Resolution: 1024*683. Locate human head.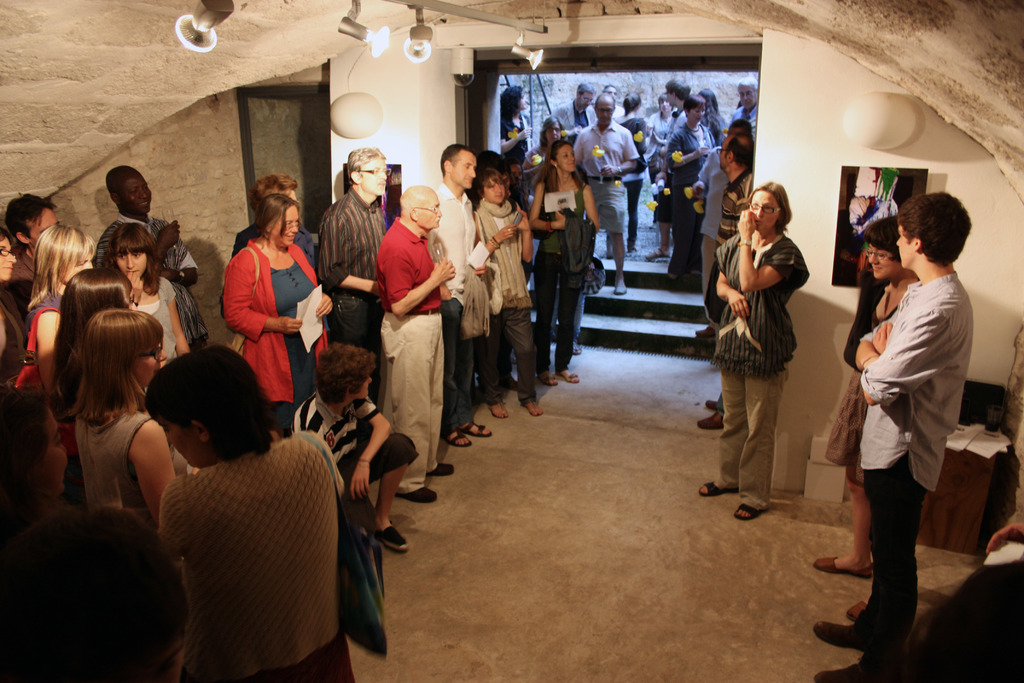
[left=551, top=142, right=577, bottom=173].
